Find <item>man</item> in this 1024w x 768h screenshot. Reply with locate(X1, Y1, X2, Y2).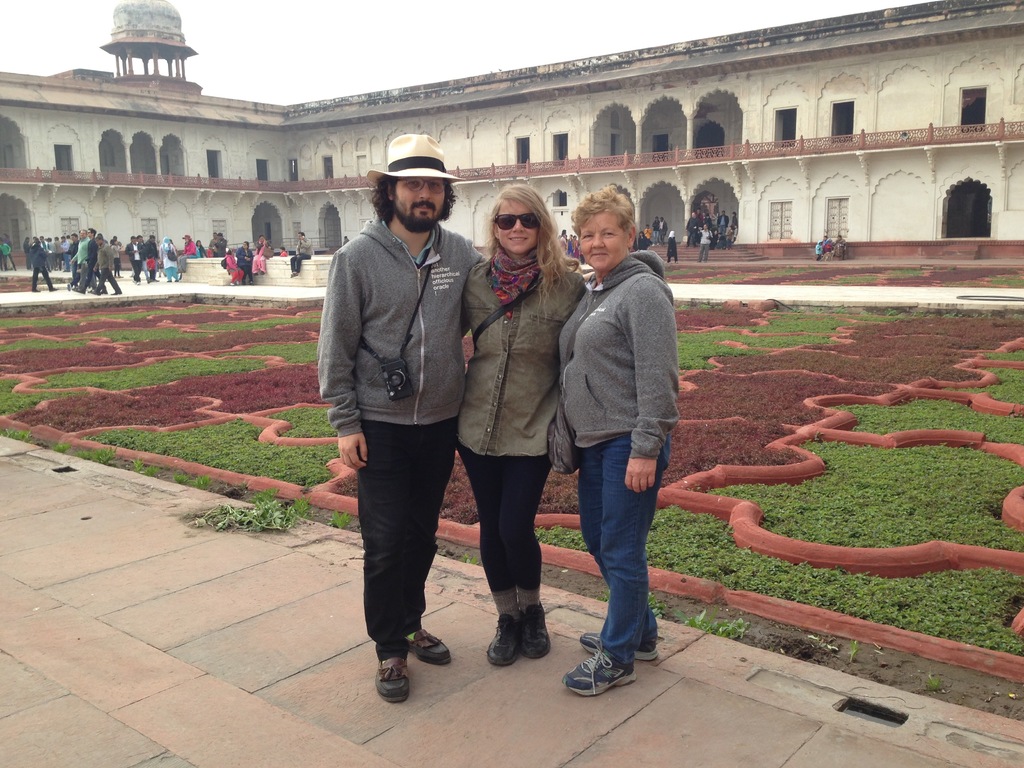
locate(0, 251, 4, 271).
